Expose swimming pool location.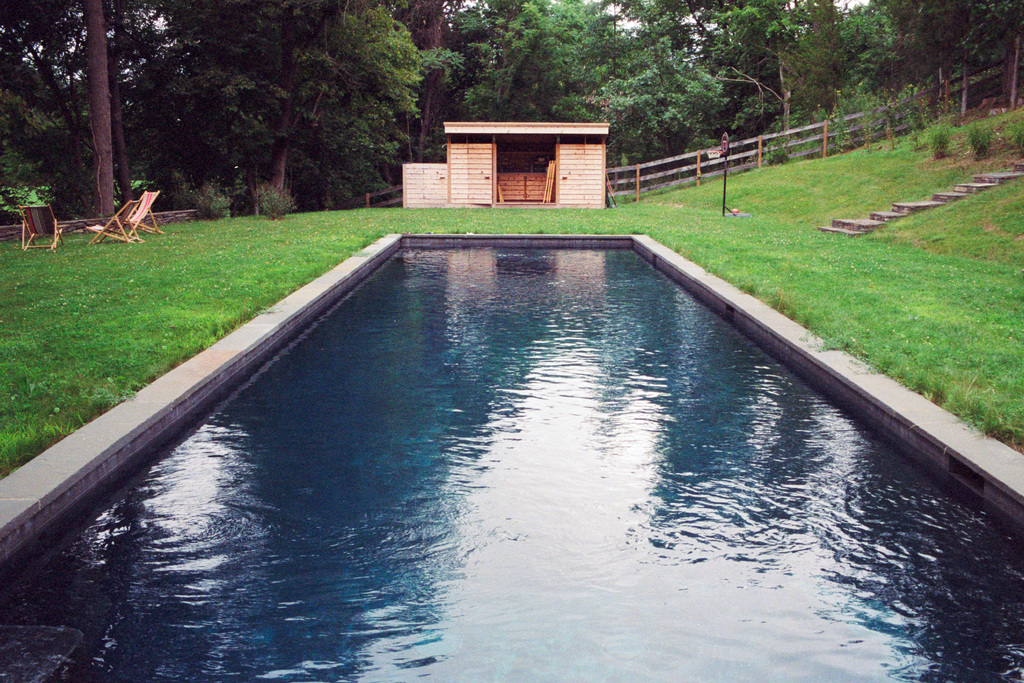
Exposed at rect(63, 252, 900, 570).
